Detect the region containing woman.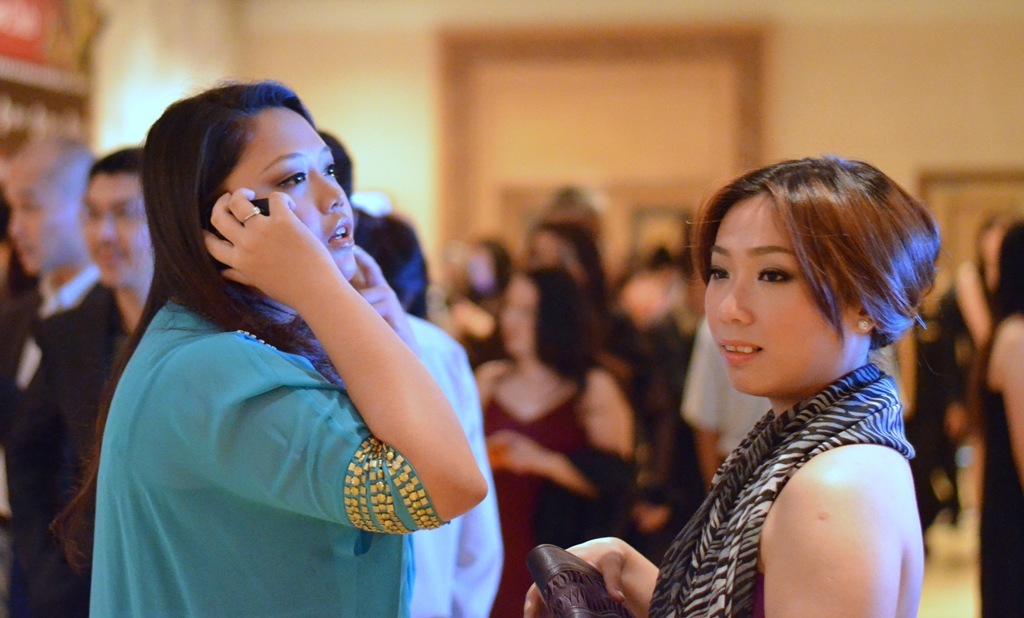
pyautogui.locateOnScreen(465, 261, 647, 617).
